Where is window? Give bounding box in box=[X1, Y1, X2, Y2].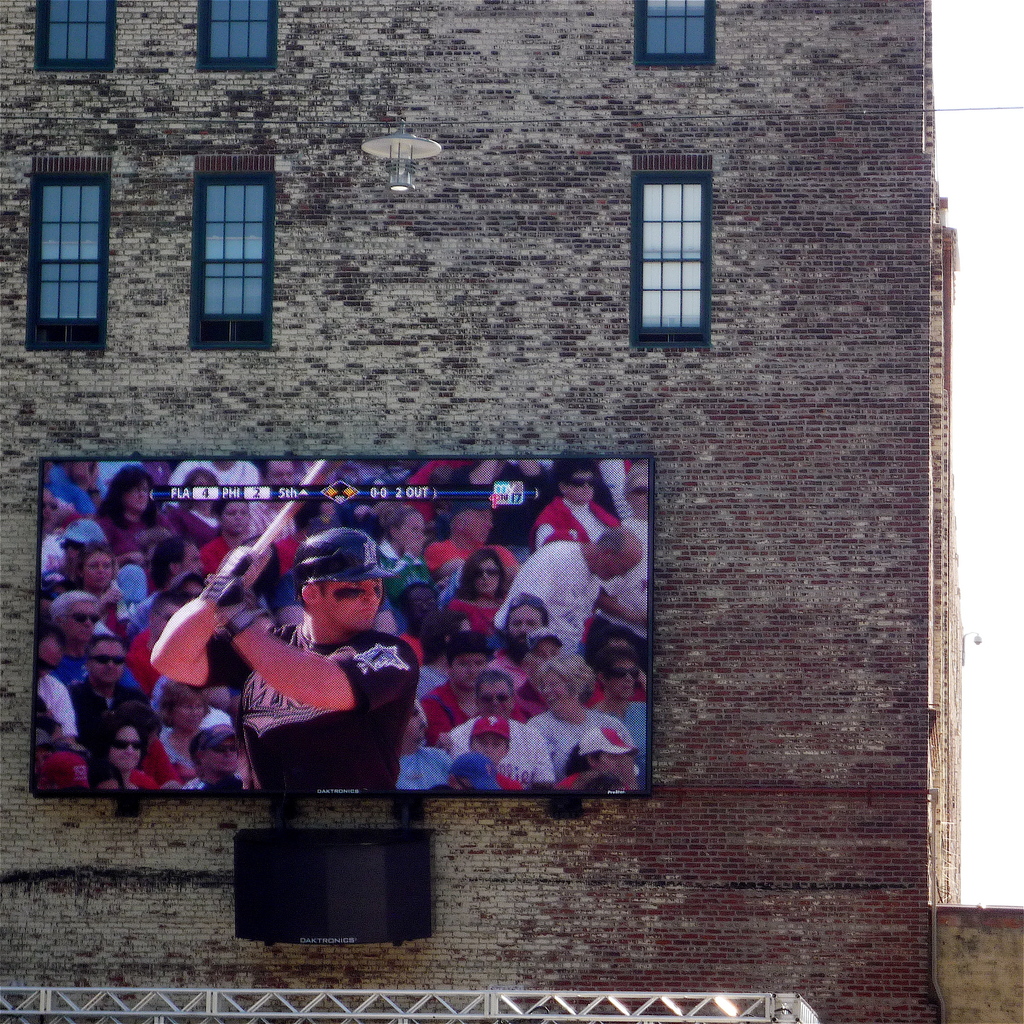
box=[198, 0, 273, 69].
